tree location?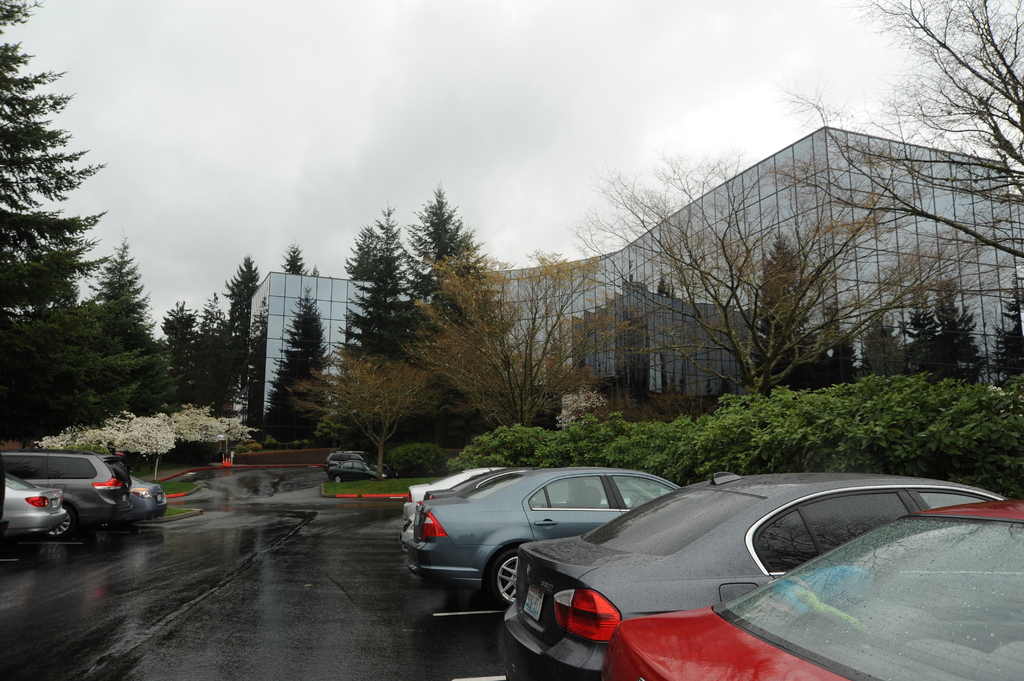
bbox=[194, 298, 225, 420]
